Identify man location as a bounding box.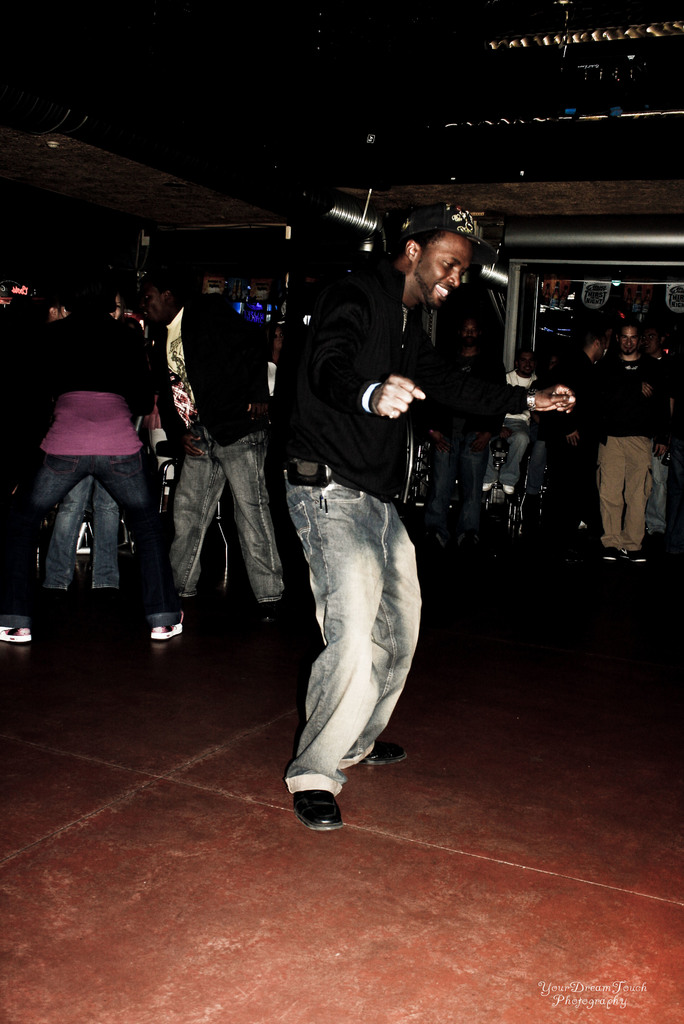
left=435, top=311, right=514, bottom=543.
